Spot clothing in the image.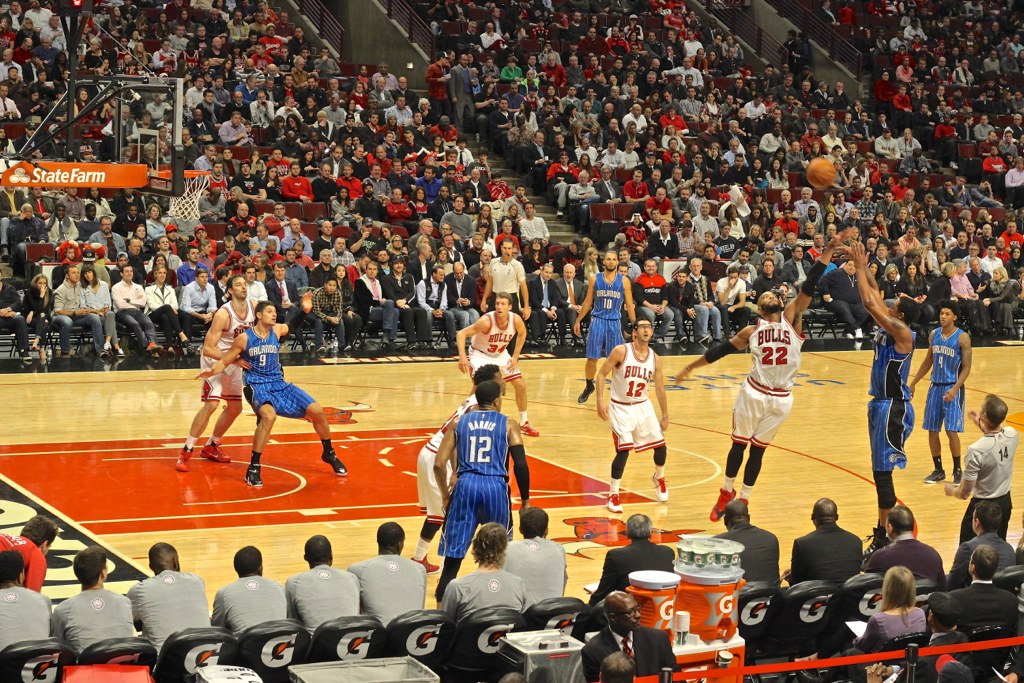
clothing found at select_region(436, 407, 514, 559).
